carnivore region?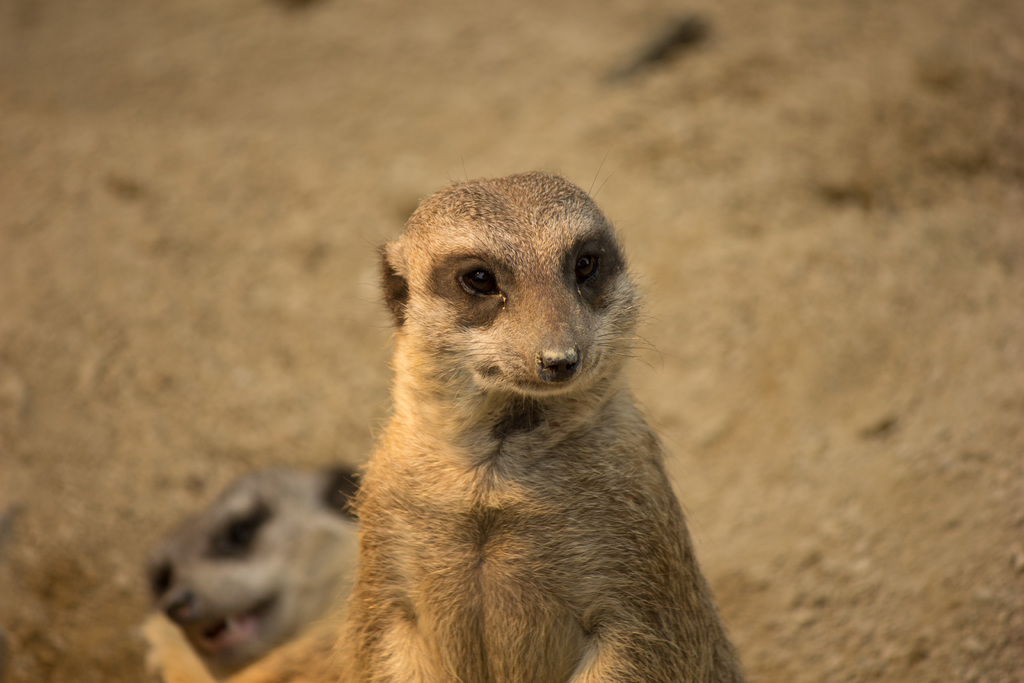
pyautogui.locateOnScreen(306, 167, 773, 682)
